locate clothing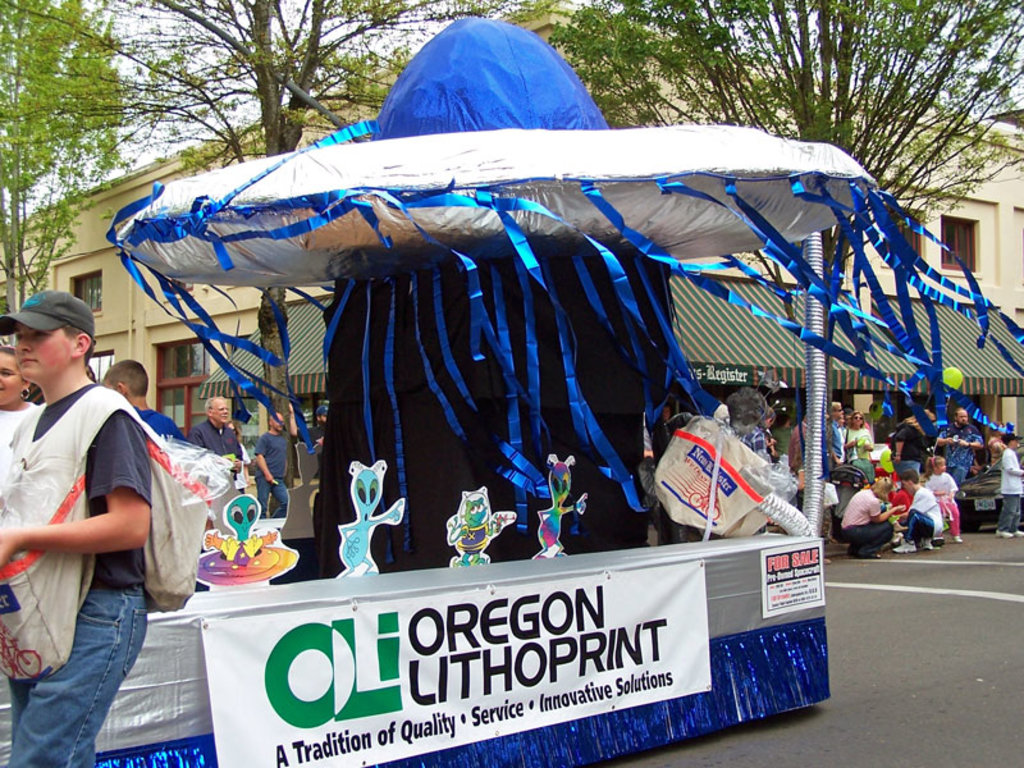
<bbox>996, 448, 1023, 531</bbox>
